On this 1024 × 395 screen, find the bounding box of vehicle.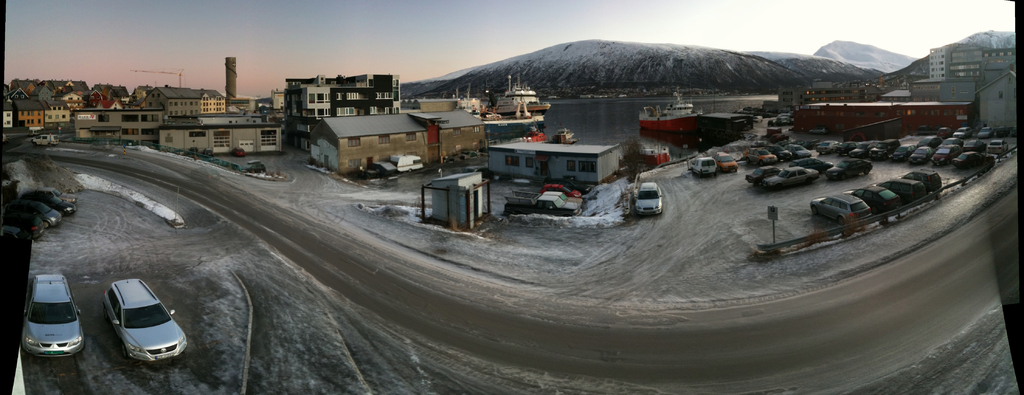
Bounding box: {"x1": 447, "y1": 85, "x2": 495, "y2": 113}.
